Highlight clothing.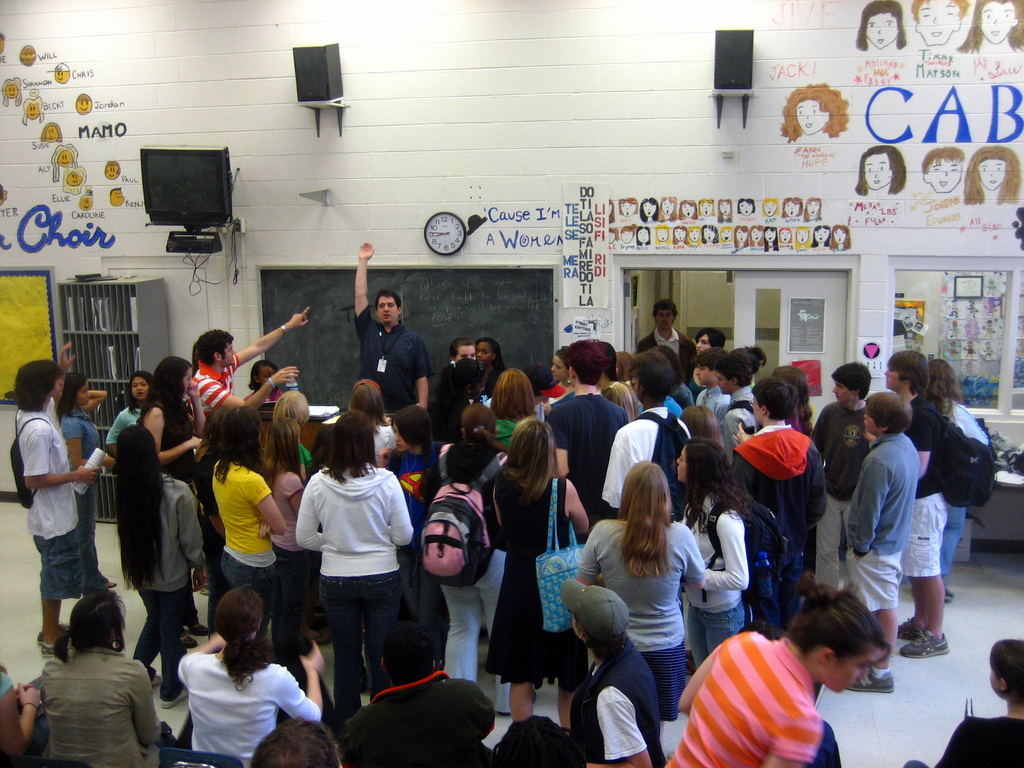
Highlighted region: 107, 401, 144, 452.
